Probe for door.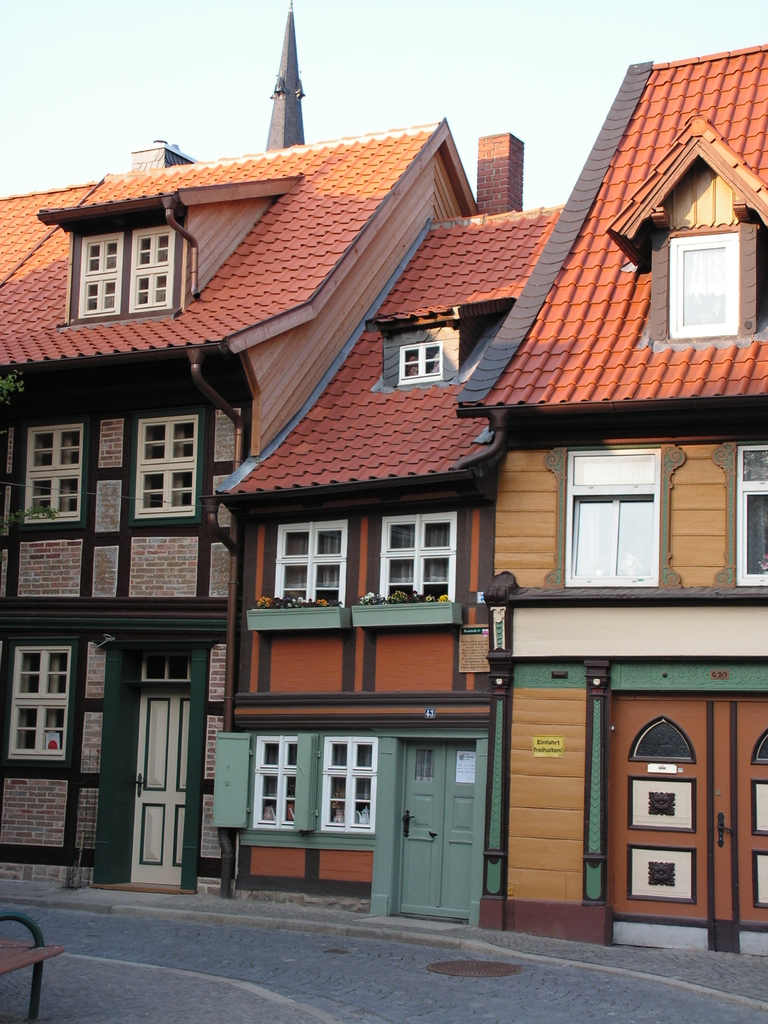
Probe result: (387, 739, 492, 916).
